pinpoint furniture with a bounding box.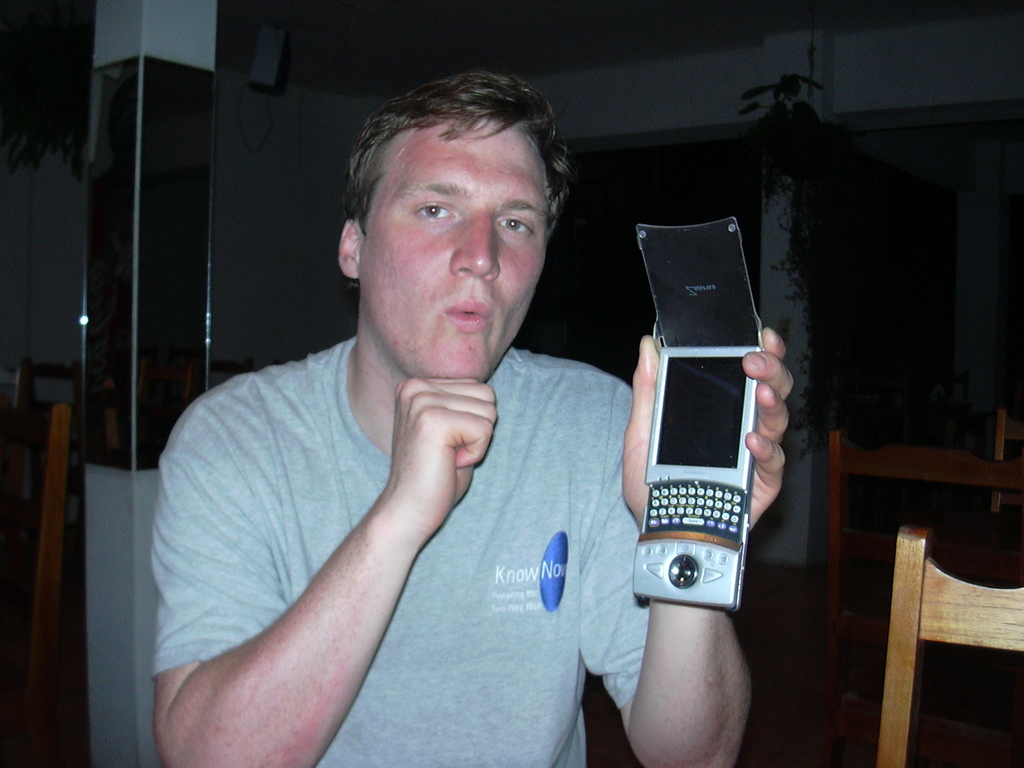
pyautogui.locateOnScreen(34, 404, 75, 650).
